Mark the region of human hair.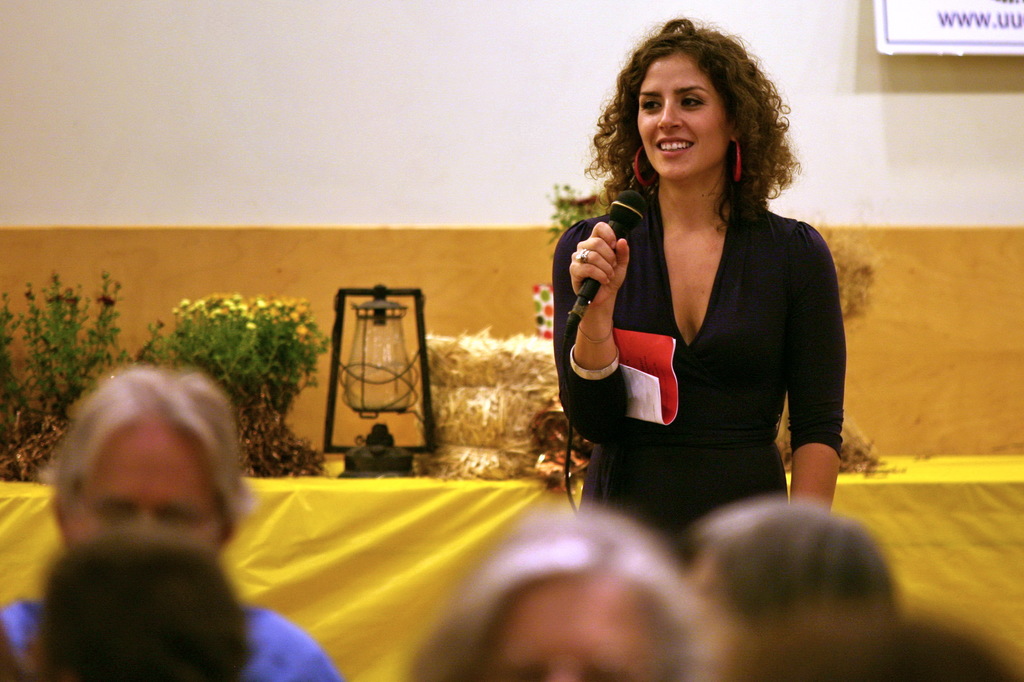
Region: x1=4, y1=533, x2=268, y2=681.
